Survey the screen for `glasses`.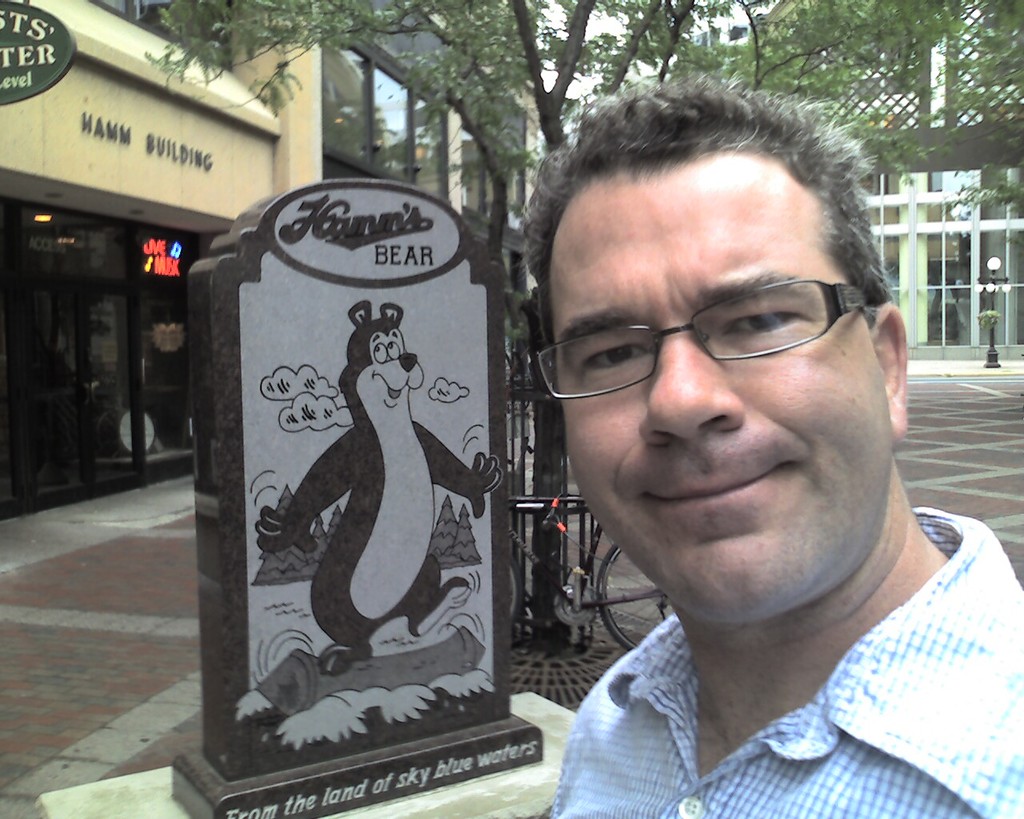
Survey found: <region>541, 282, 887, 391</region>.
